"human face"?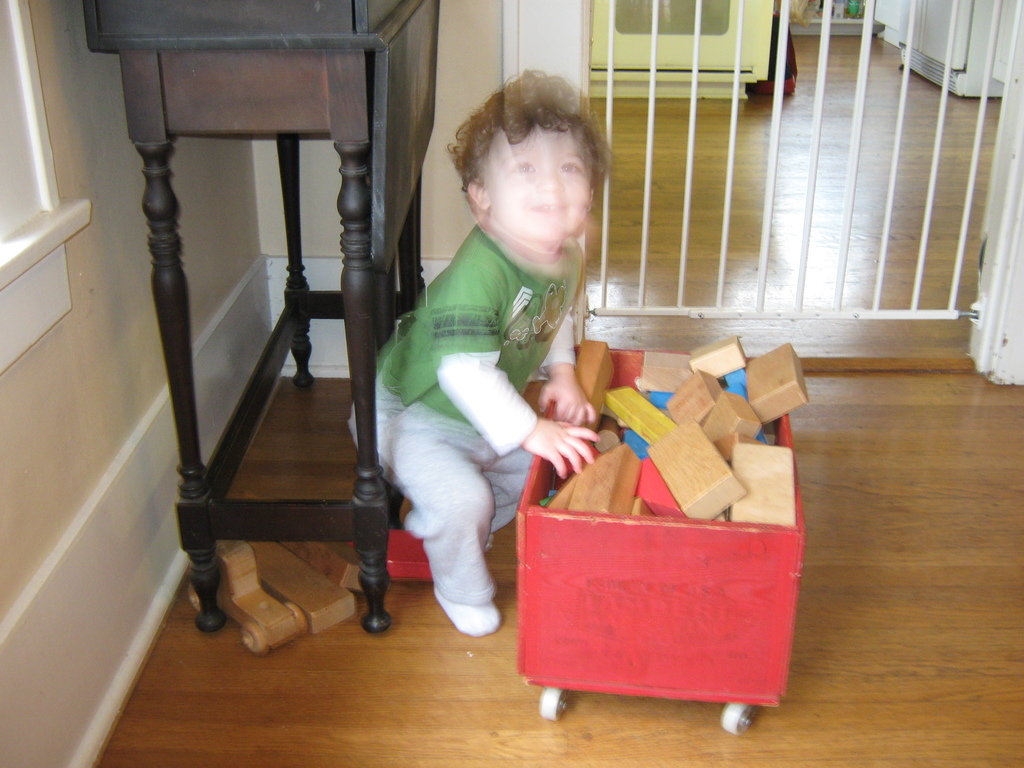
box=[486, 127, 593, 236]
